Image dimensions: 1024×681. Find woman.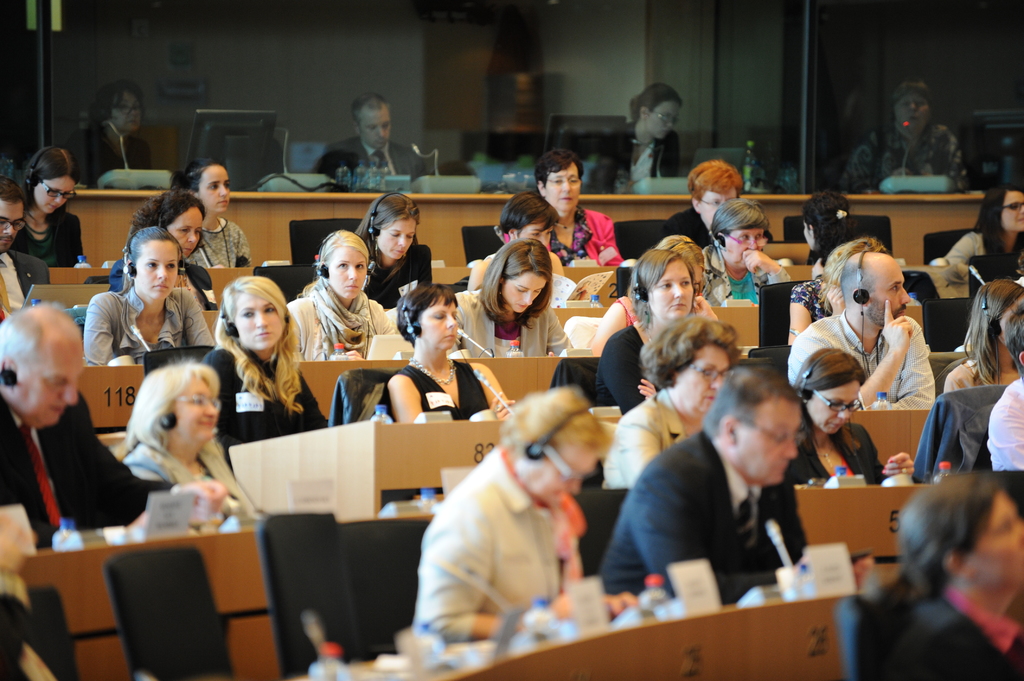
BBox(181, 159, 251, 266).
